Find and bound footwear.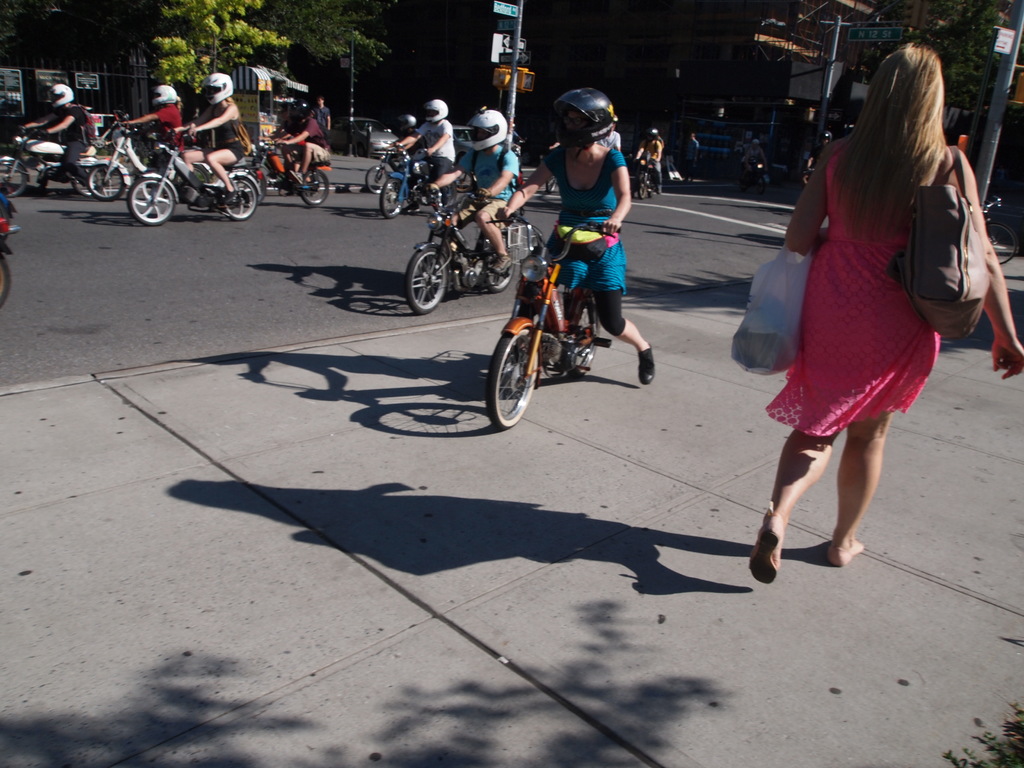
Bound: {"x1": 488, "y1": 261, "x2": 516, "y2": 282}.
